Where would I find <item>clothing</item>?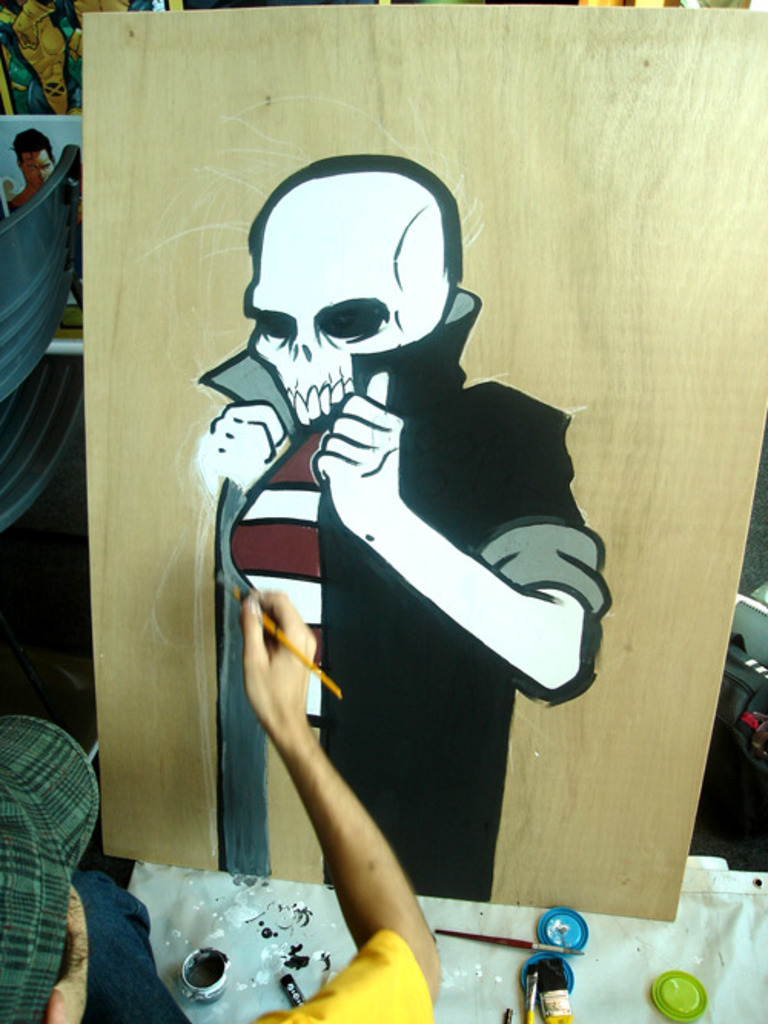
At {"x1": 77, "y1": 932, "x2": 415, "y2": 1022}.
